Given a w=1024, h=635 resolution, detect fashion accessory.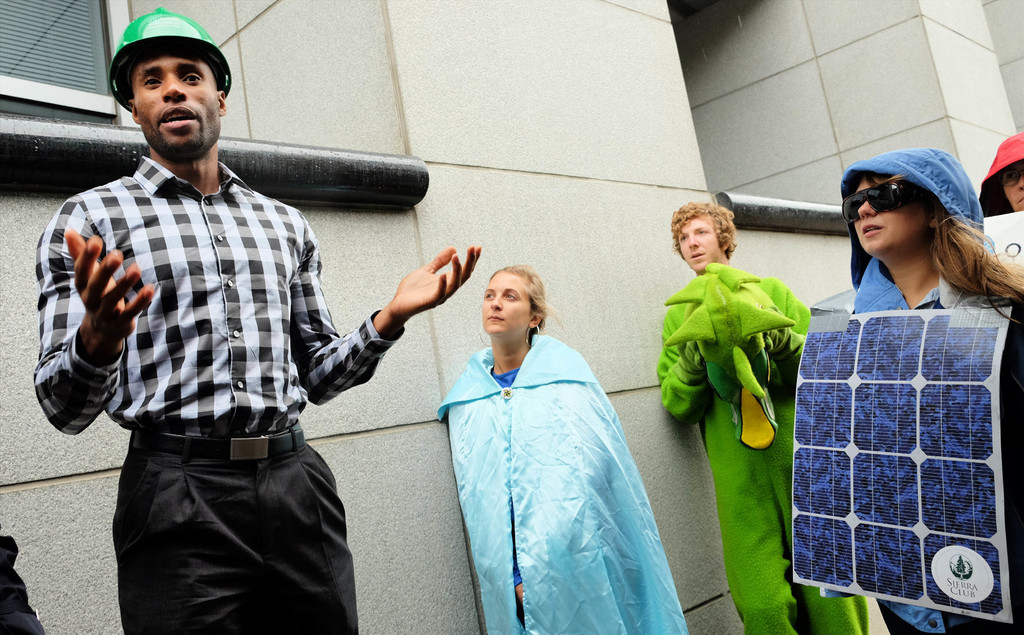
<region>837, 181, 932, 220</region>.
